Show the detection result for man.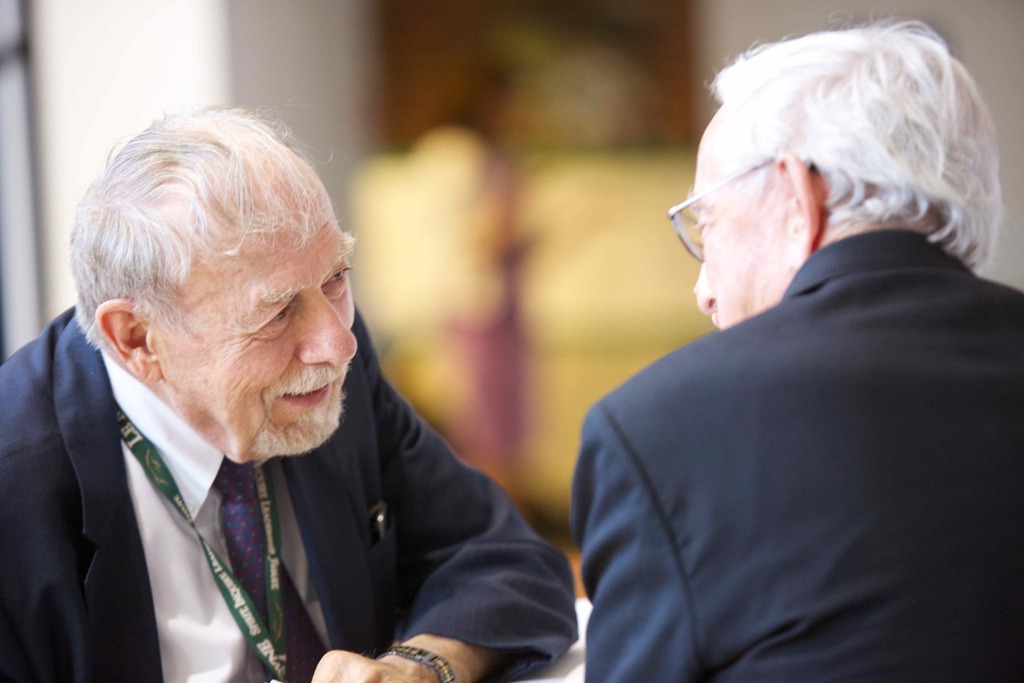
box(22, 106, 558, 668).
